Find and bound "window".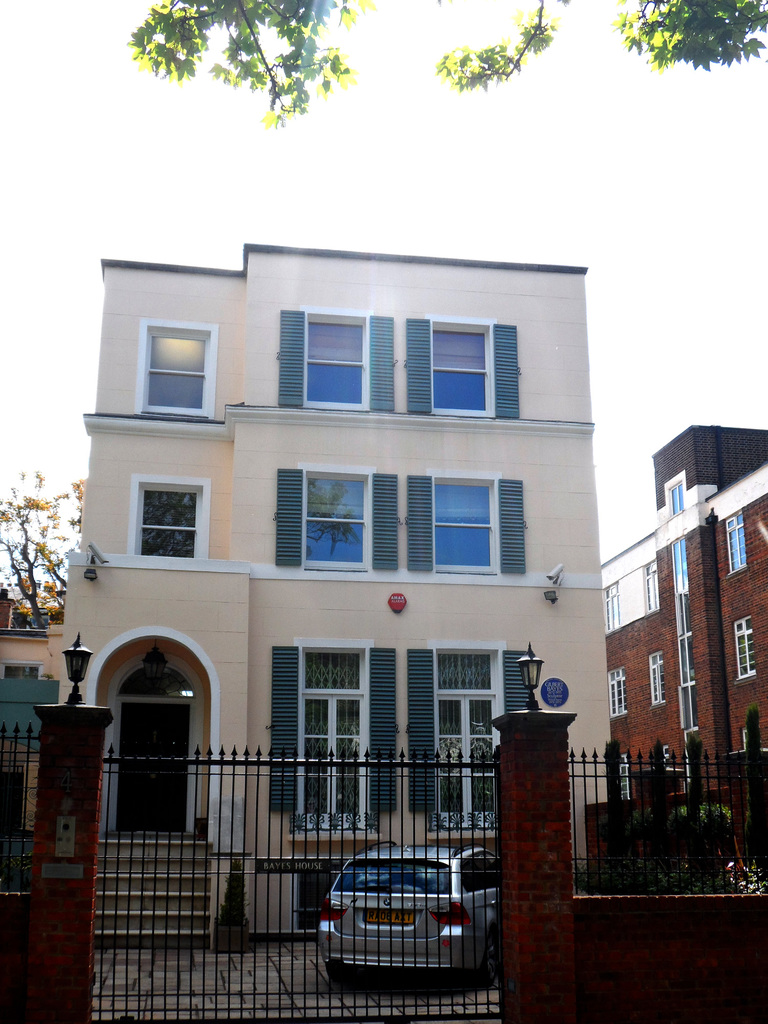
Bound: 271,307,409,409.
